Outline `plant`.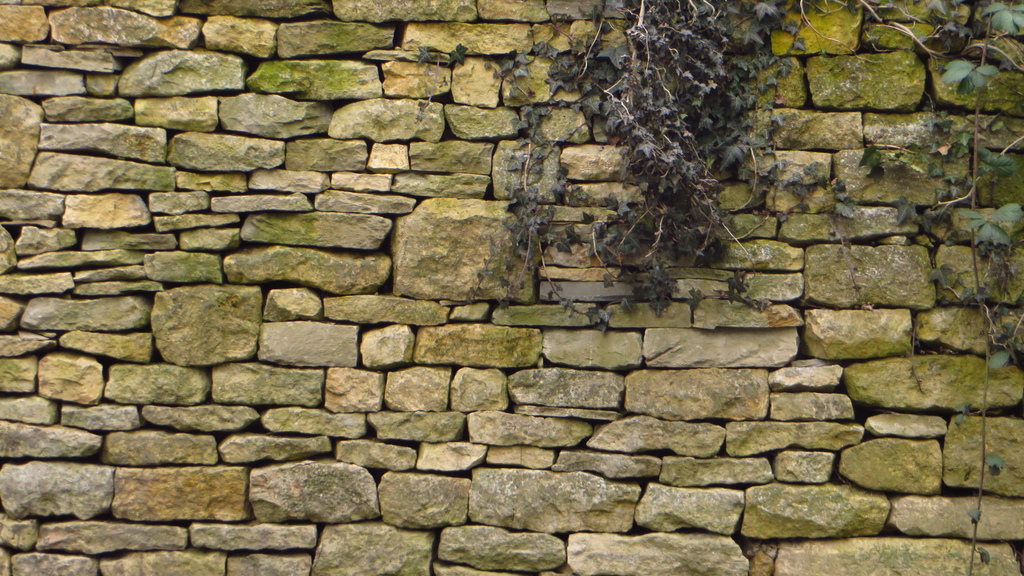
Outline: detection(414, 0, 1023, 575).
